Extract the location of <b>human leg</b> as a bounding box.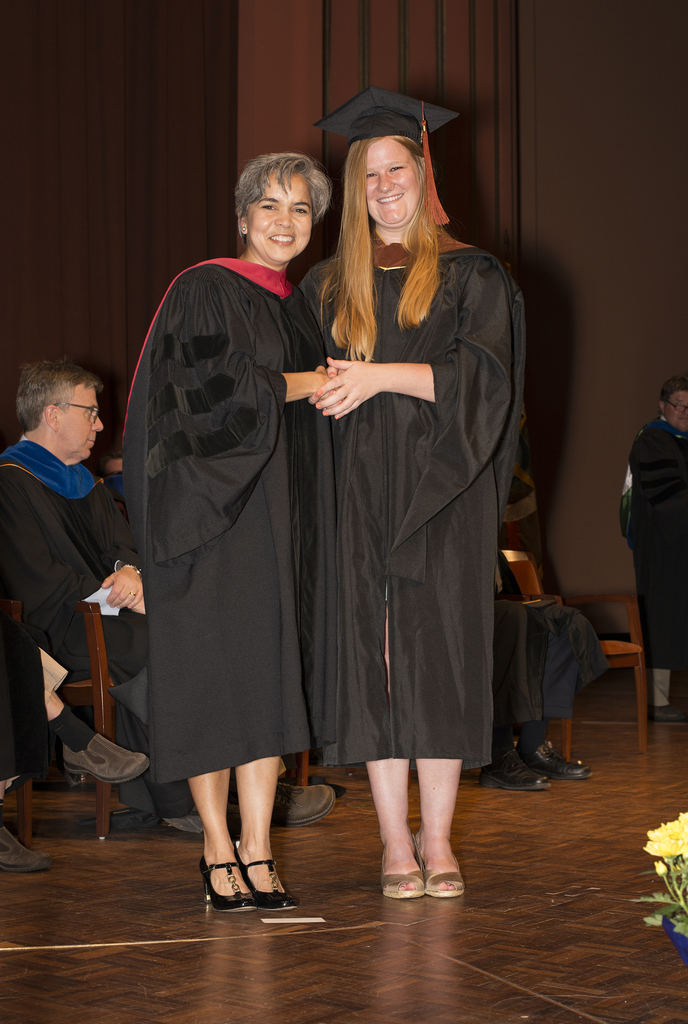
[234,757,287,913].
